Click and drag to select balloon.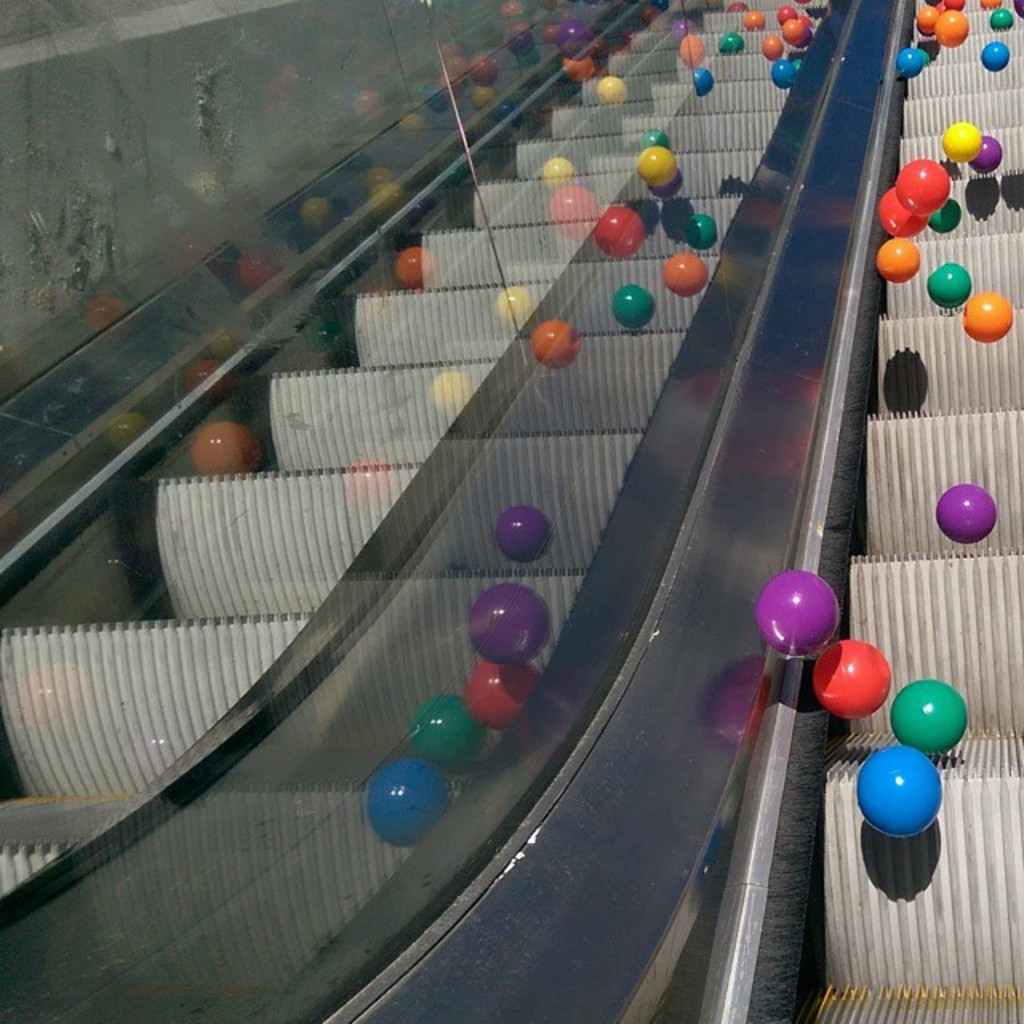
Selection: box(990, 5, 1018, 32).
